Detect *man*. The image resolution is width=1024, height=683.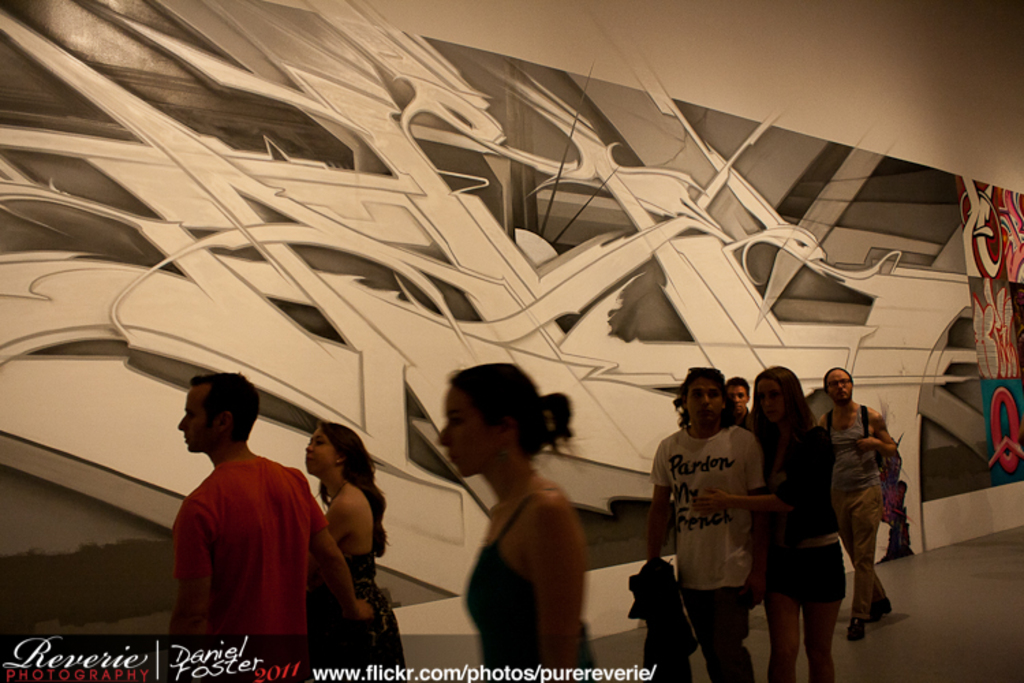
pyautogui.locateOnScreen(729, 380, 747, 432).
